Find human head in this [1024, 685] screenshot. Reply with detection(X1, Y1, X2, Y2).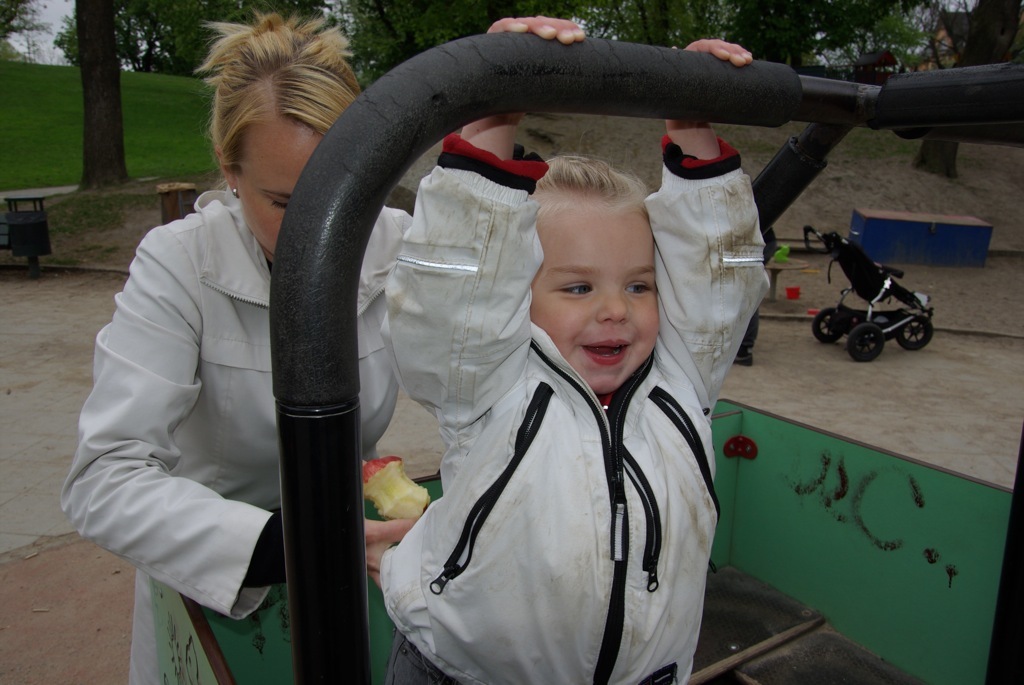
detection(188, 7, 361, 258).
